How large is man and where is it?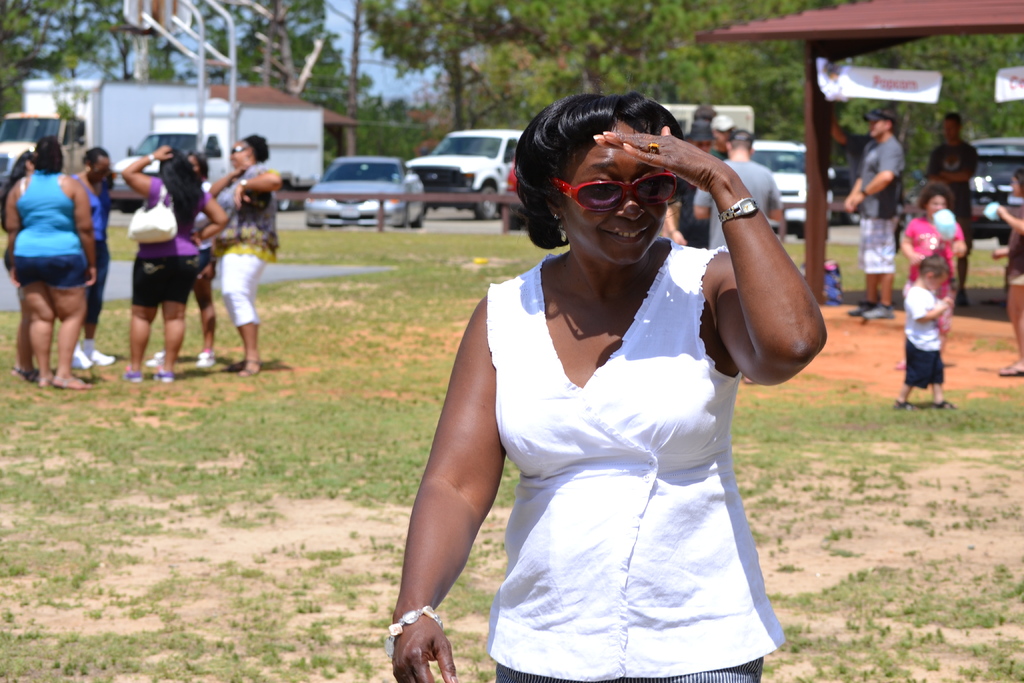
Bounding box: 841:109:907:320.
